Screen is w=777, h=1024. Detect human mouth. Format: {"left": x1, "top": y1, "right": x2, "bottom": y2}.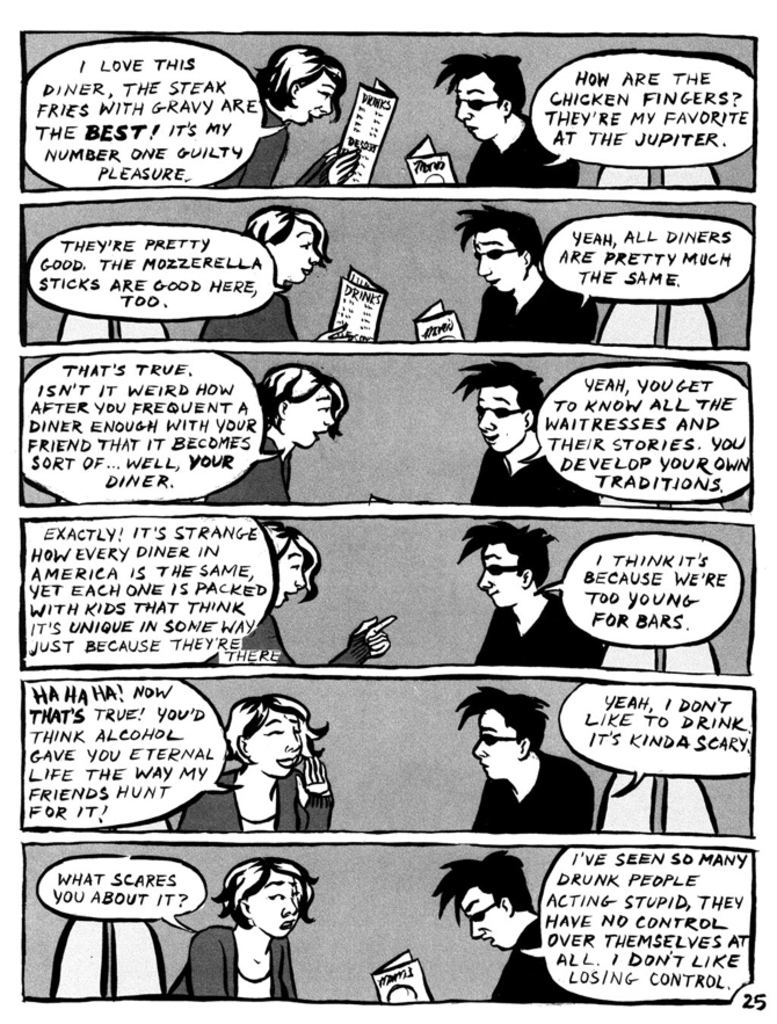
{"left": 485, "top": 437, "right": 499, "bottom": 446}.
